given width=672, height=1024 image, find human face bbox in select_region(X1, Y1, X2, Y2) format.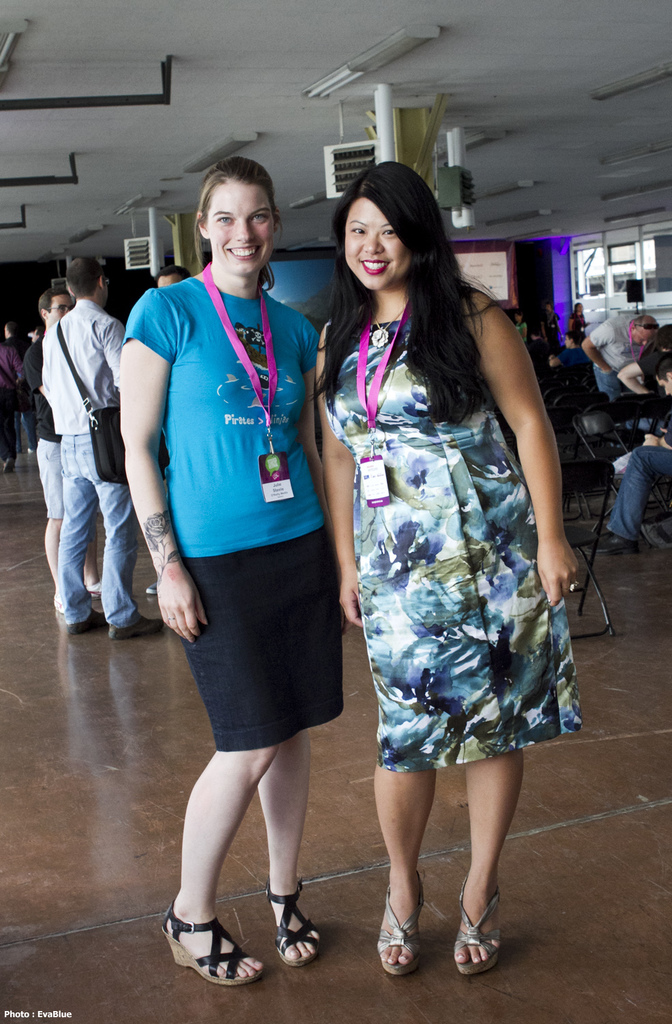
select_region(346, 199, 409, 291).
